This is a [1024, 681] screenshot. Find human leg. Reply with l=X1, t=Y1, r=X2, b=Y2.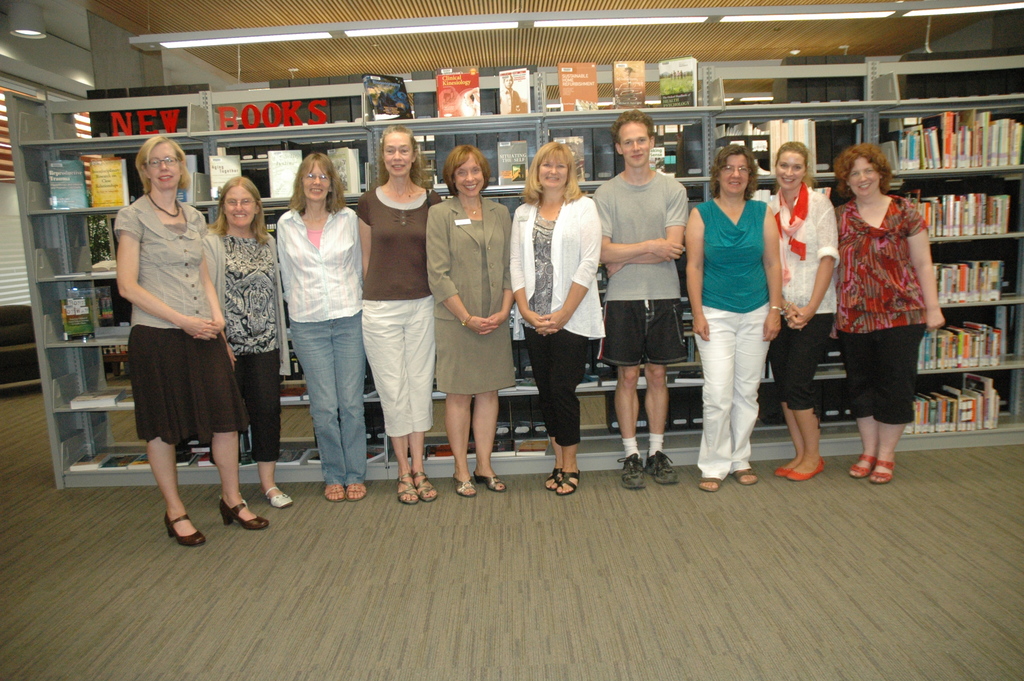
l=698, t=302, r=730, b=494.
